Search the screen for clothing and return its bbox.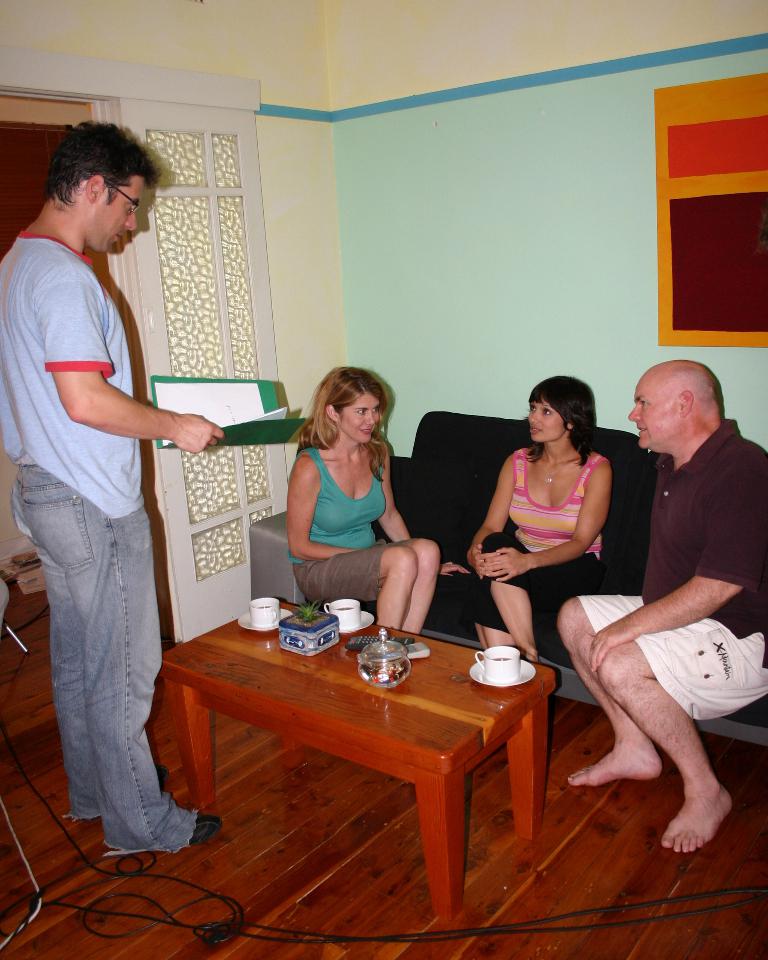
Found: [473, 442, 620, 649].
